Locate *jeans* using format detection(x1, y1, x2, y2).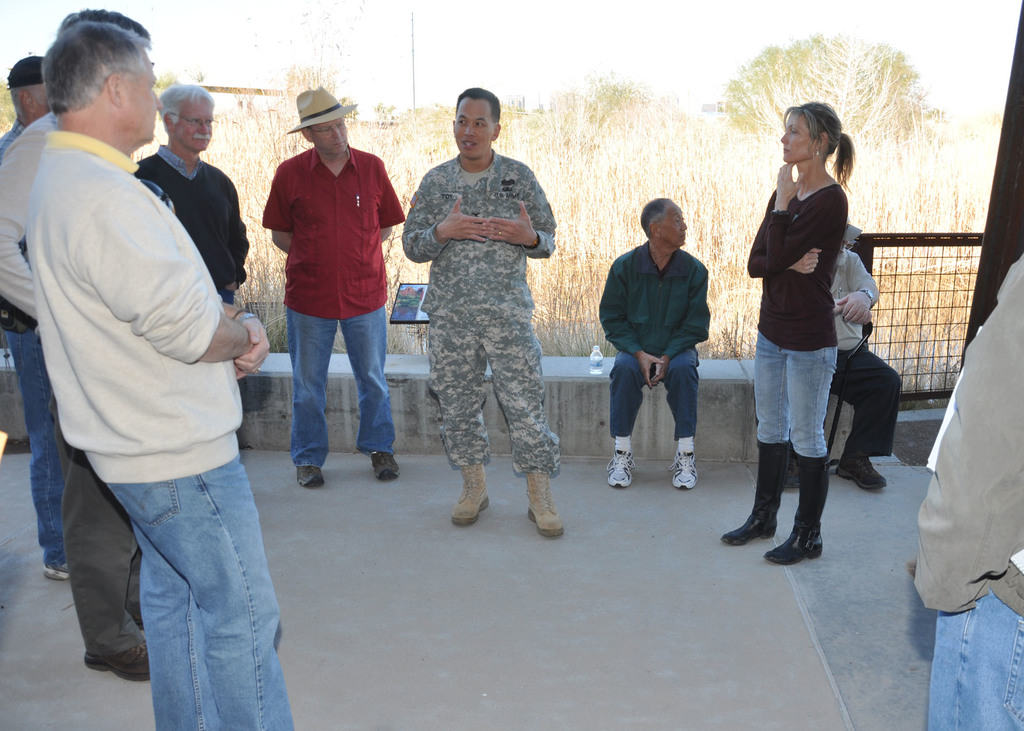
detection(99, 454, 287, 730).
